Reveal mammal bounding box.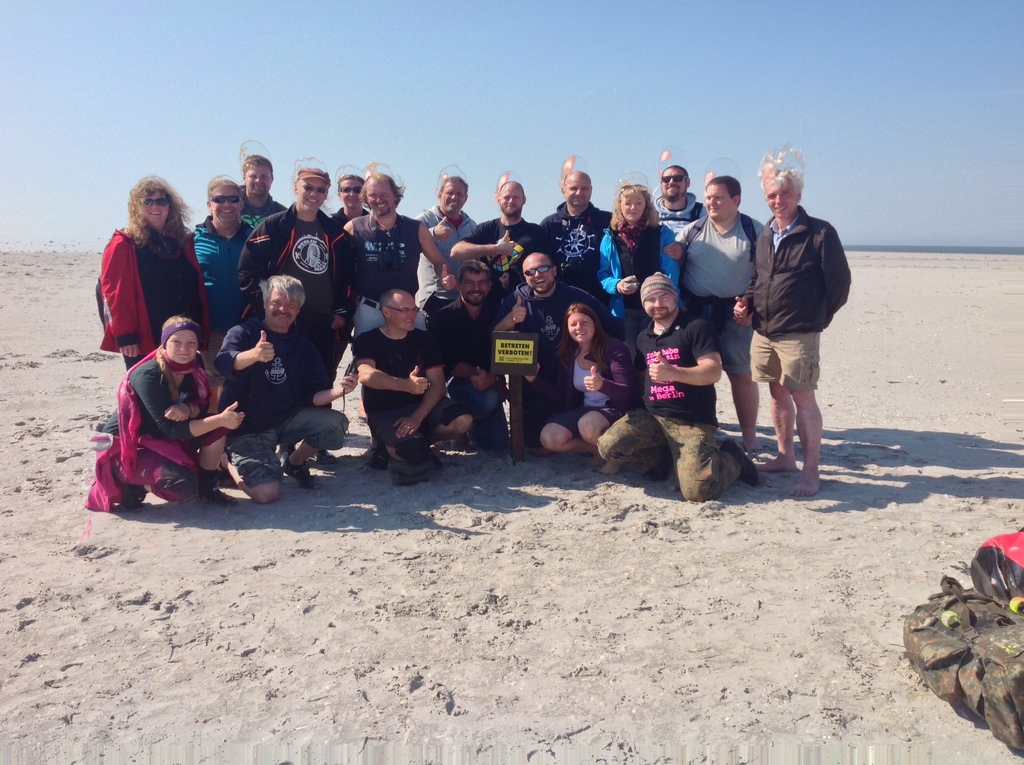
Revealed: <bbox>188, 171, 258, 347</bbox>.
